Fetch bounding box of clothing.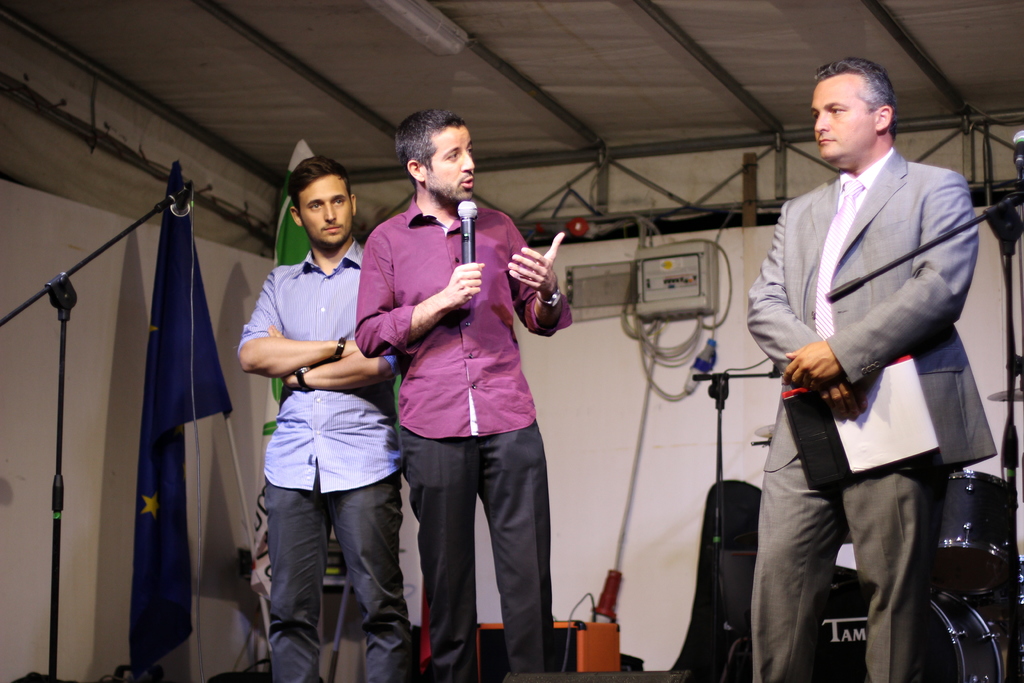
Bbox: 236 241 410 682.
